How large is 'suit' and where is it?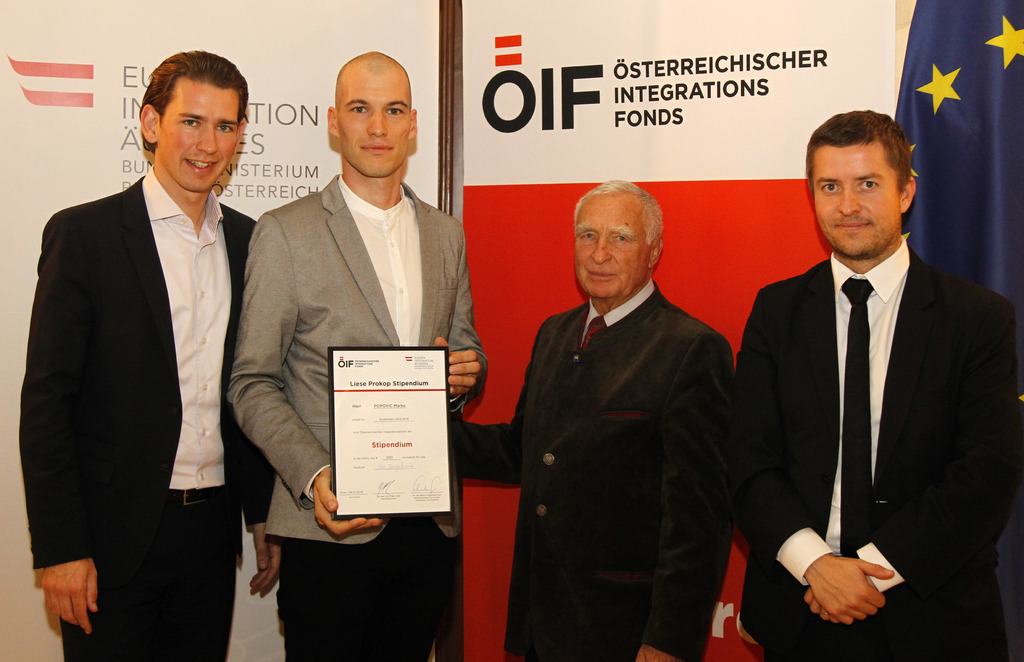
Bounding box: (x1=17, y1=163, x2=275, y2=661).
